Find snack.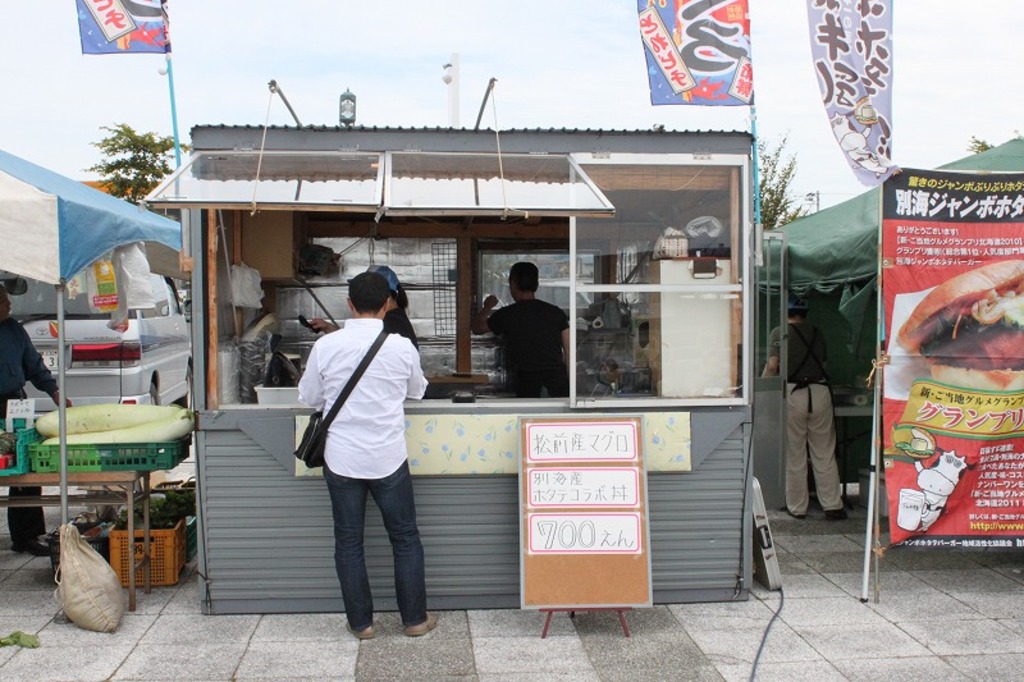
box=[892, 258, 1023, 394].
